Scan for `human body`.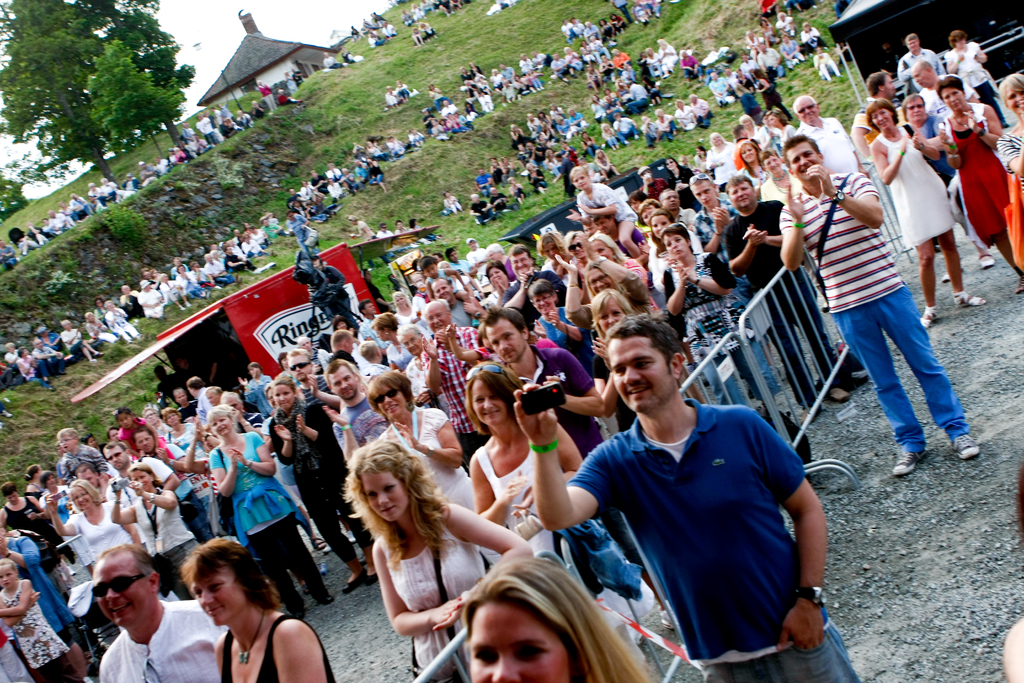
Scan result: box=[188, 527, 340, 682].
